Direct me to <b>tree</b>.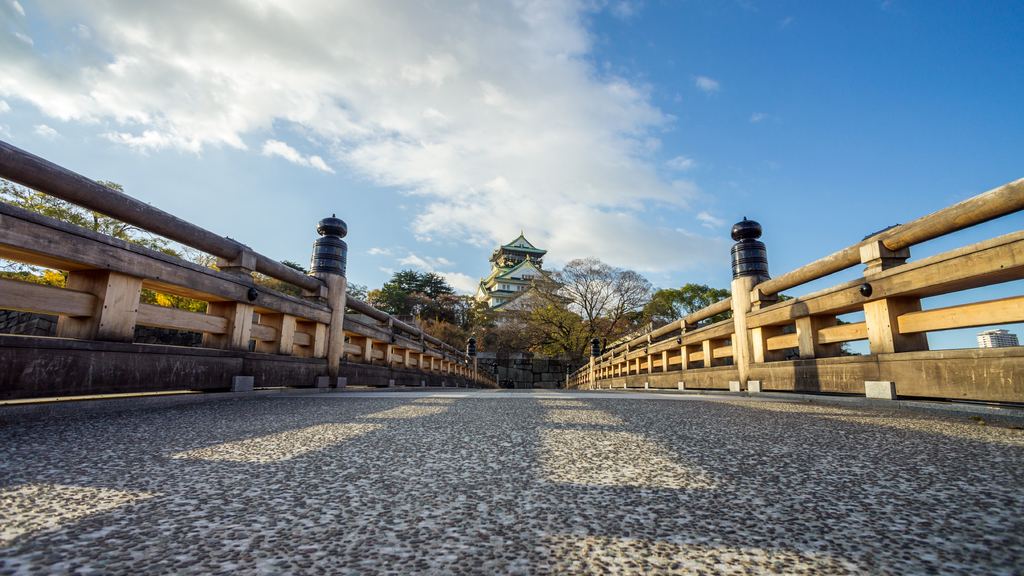
Direction: 338,286,374,318.
